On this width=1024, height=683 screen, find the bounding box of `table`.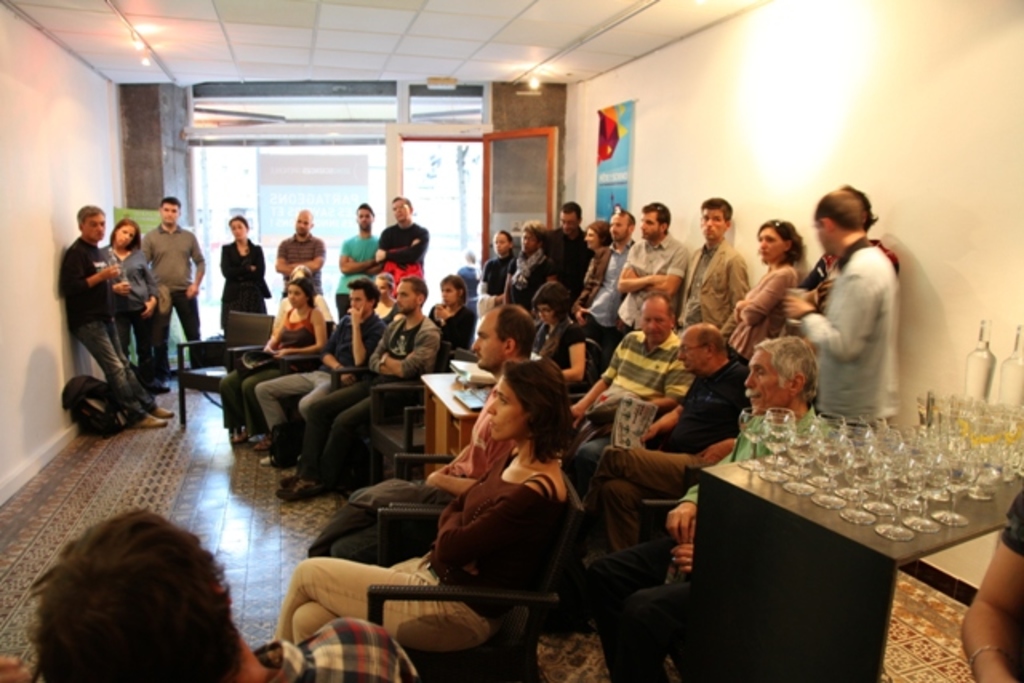
Bounding box: <bbox>675, 419, 1022, 624</bbox>.
